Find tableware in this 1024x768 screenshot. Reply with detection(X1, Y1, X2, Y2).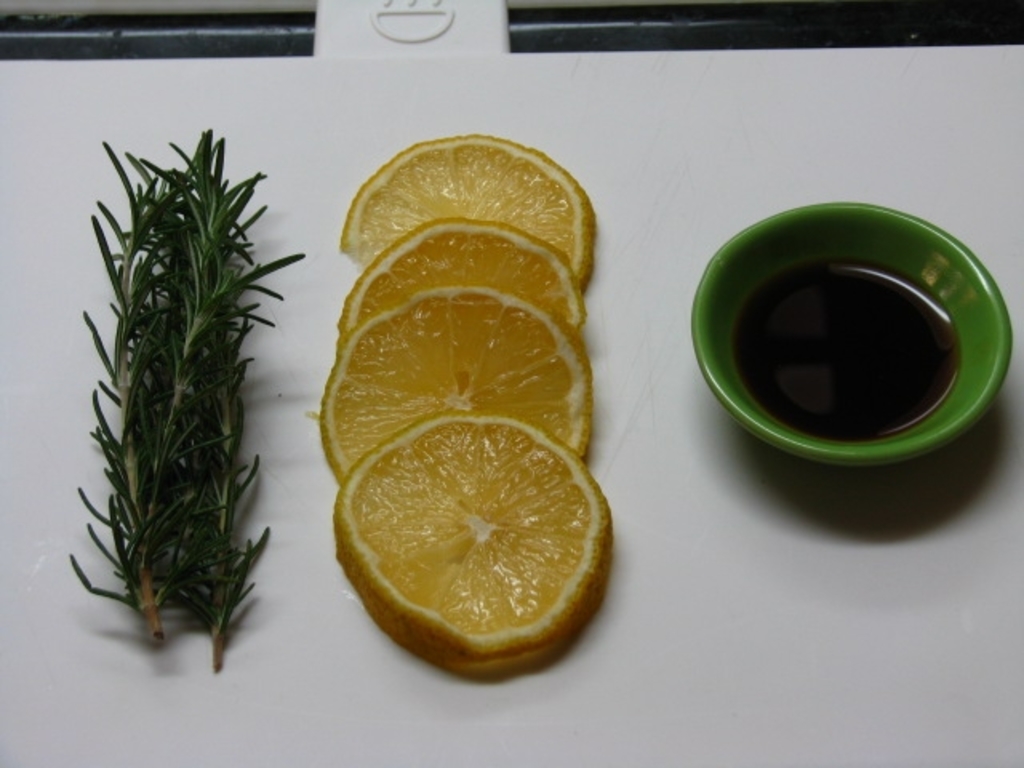
detection(702, 179, 1005, 504).
